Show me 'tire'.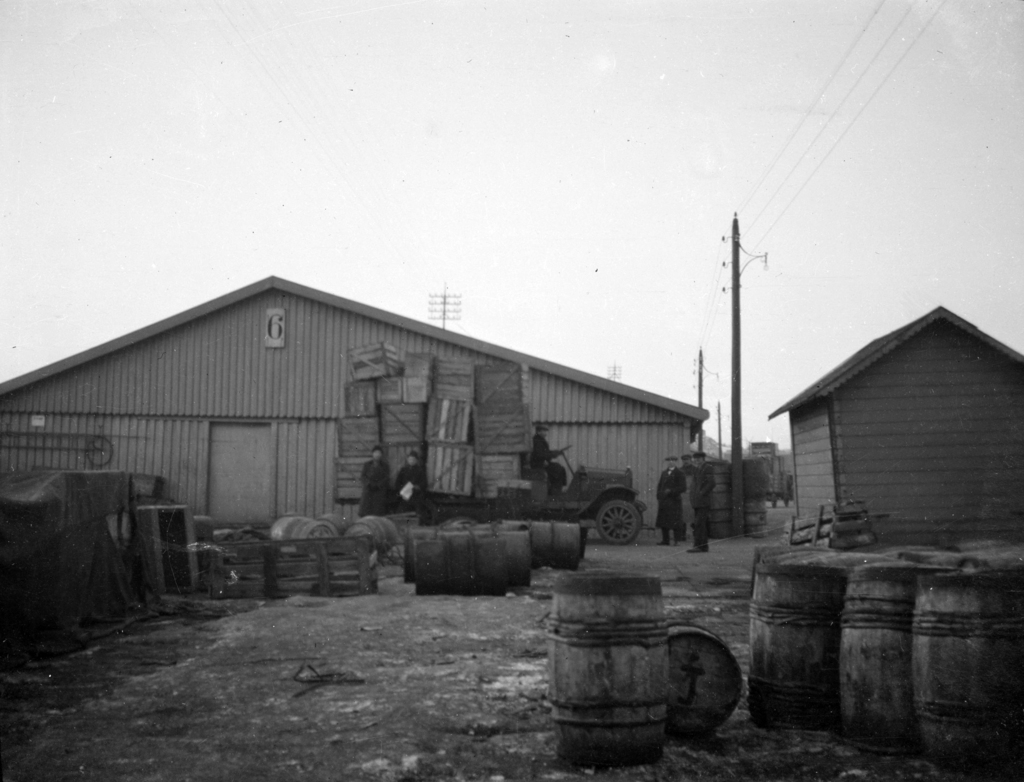
'tire' is here: select_region(782, 498, 792, 507).
